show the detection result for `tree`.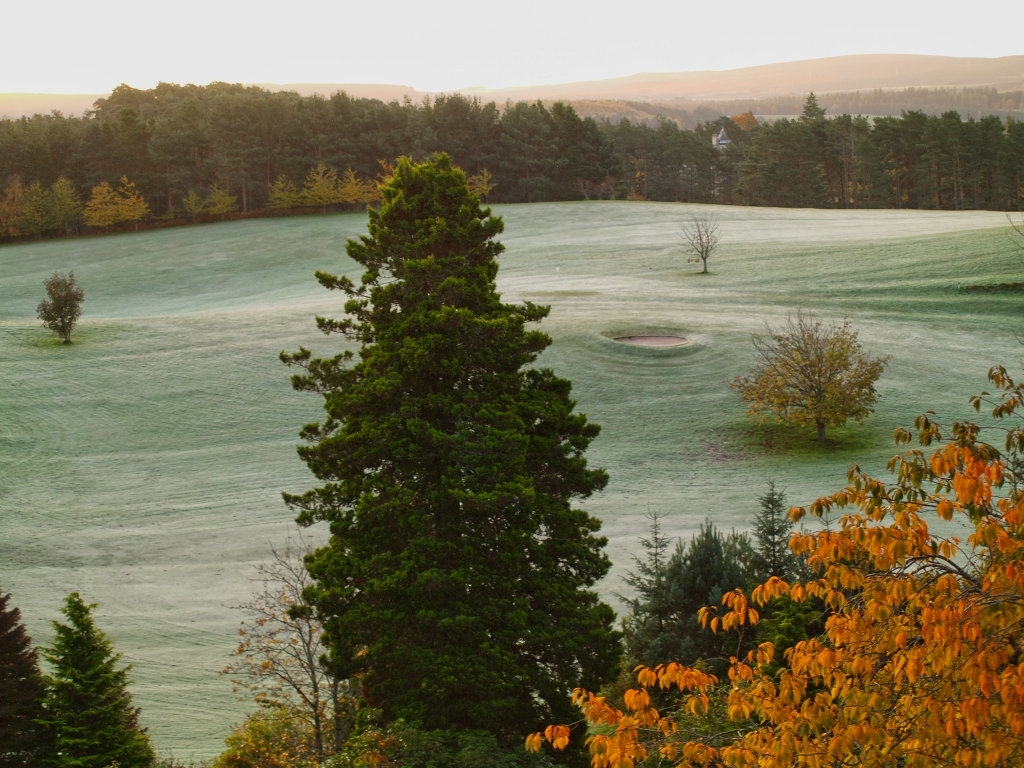
locate(270, 144, 628, 750).
